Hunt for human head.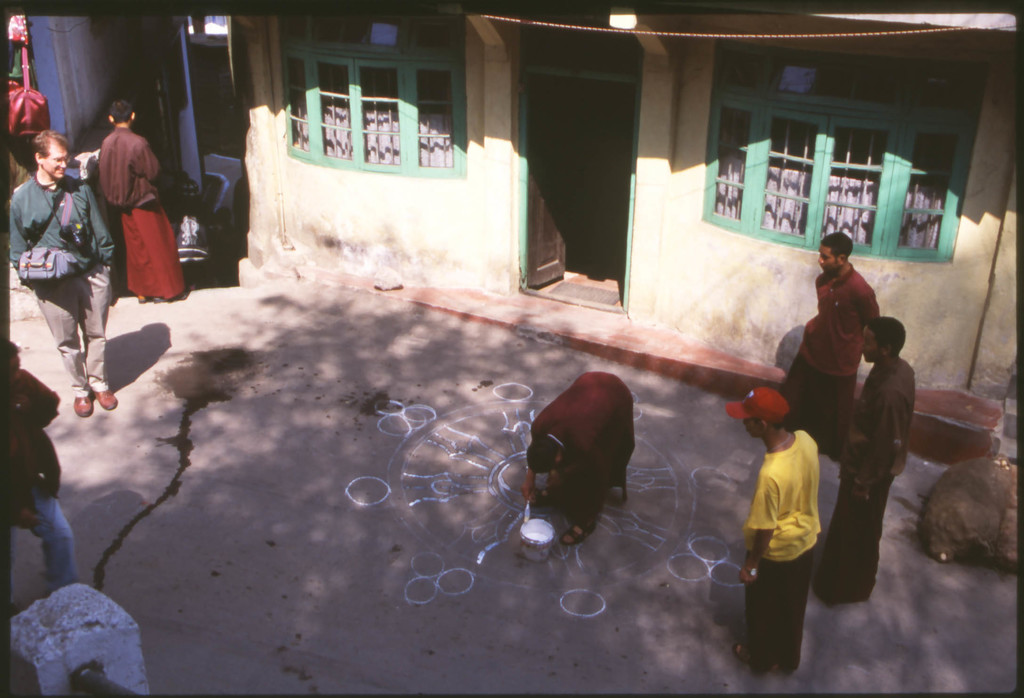
Hunted down at region(857, 314, 906, 364).
